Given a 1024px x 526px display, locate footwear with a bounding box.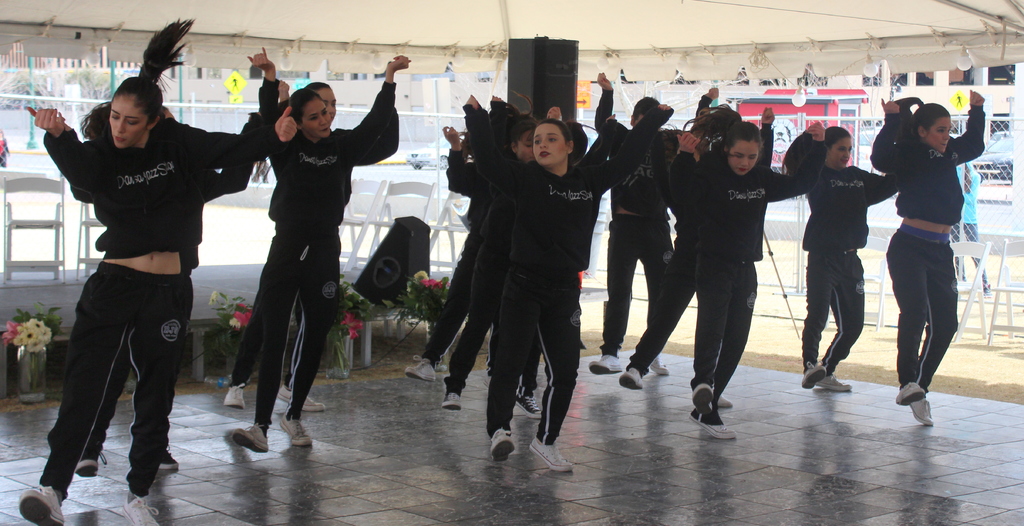
Located: {"left": 74, "top": 447, "right": 111, "bottom": 475}.
